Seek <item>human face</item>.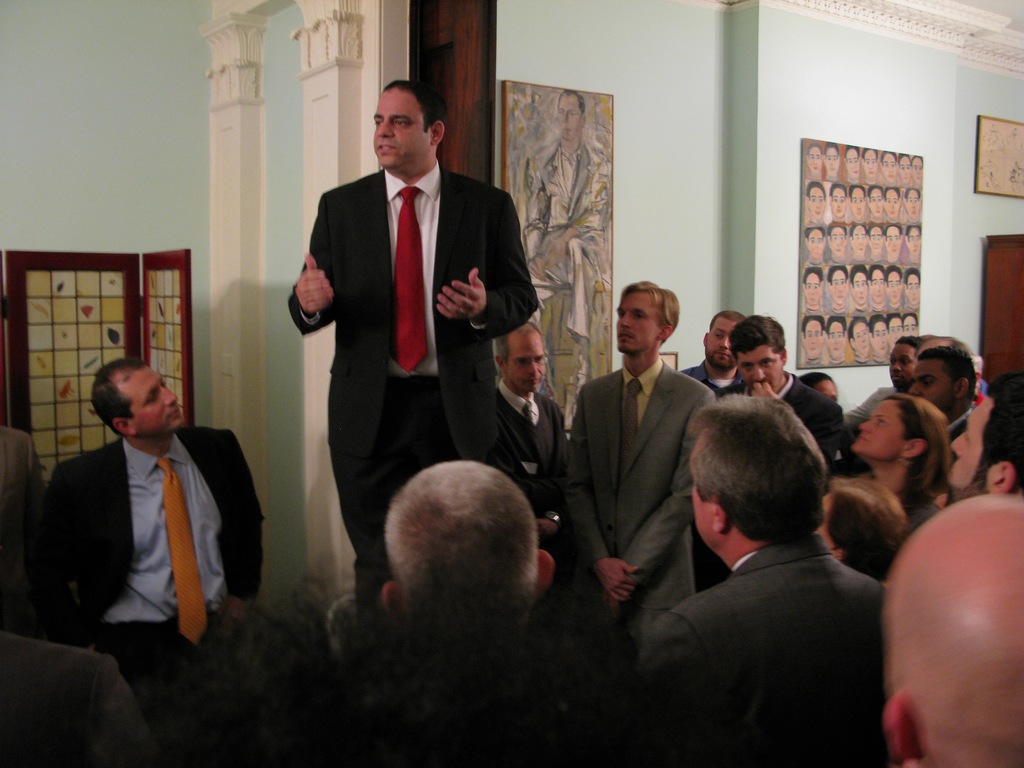
left=865, top=147, right=879, bottom=180.
